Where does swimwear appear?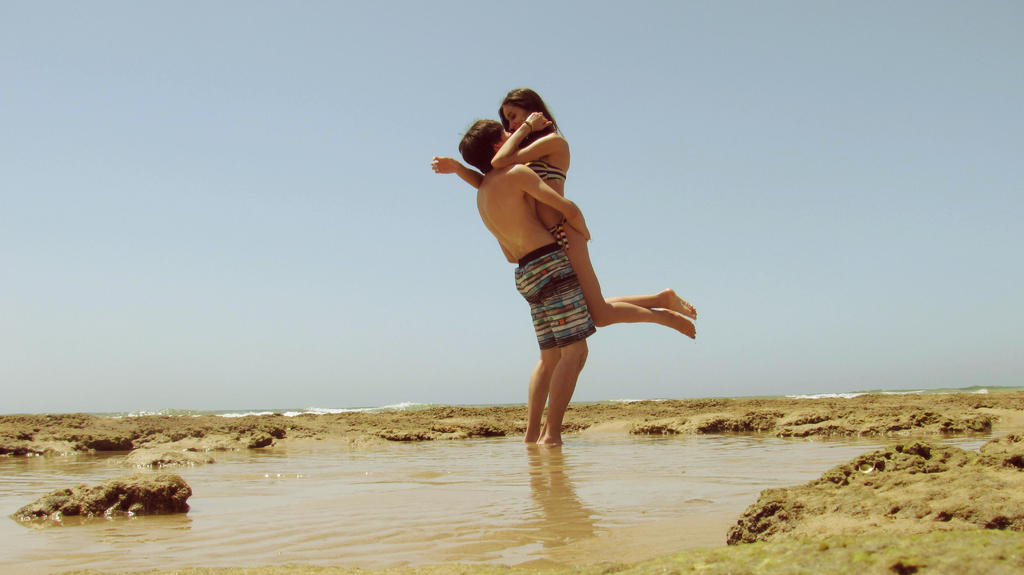
Appears at pyautogui.locateOnScreen(529, 157, 571, 187).
